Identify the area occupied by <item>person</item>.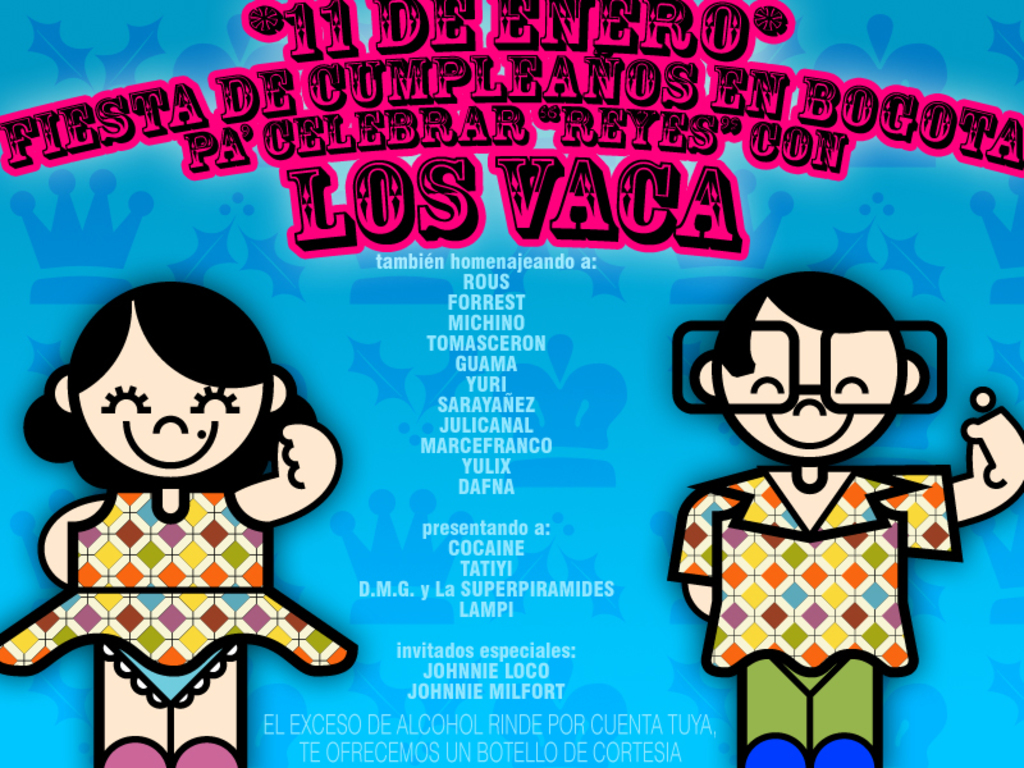
Area: x1=669, y1=270, x2=1023, y2=767.
